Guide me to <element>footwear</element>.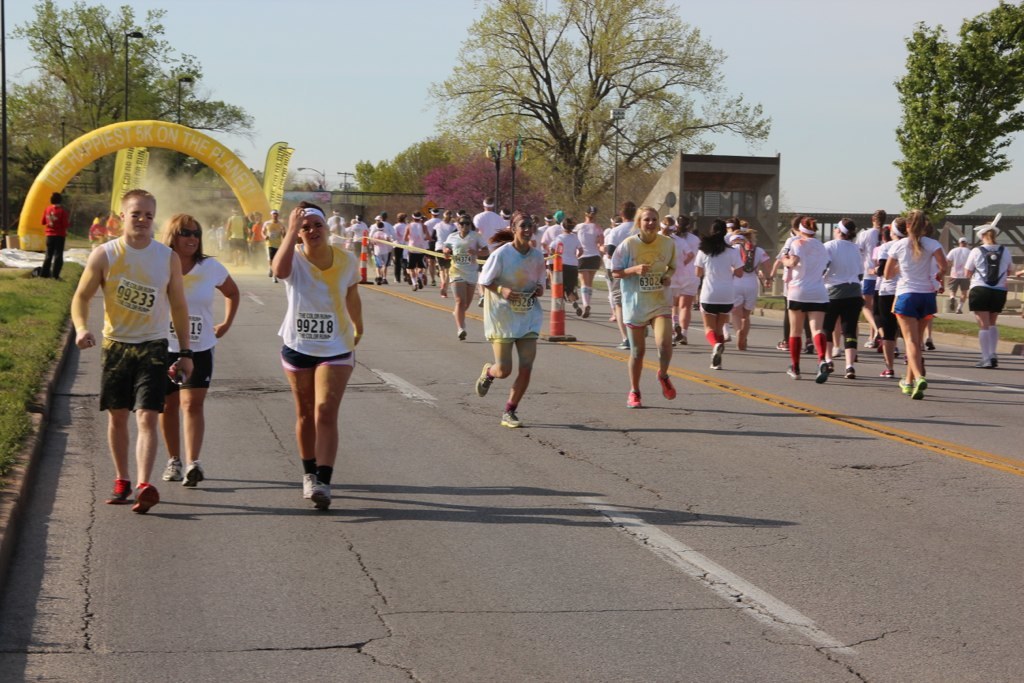
Guidance: bbox=(659, 374, 678, 399).
